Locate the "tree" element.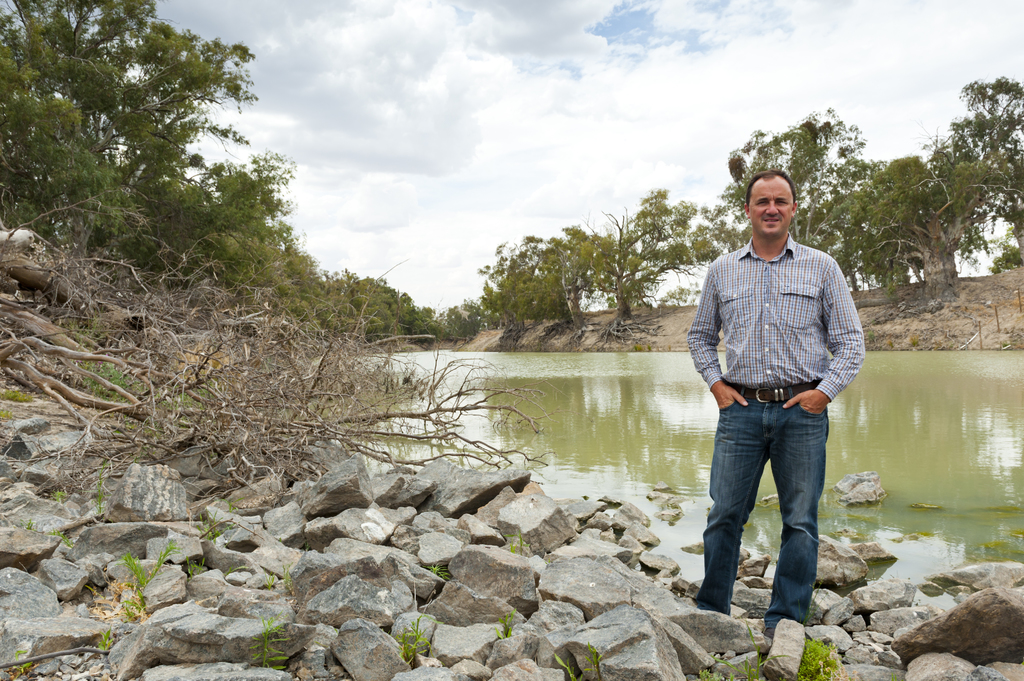
Element bbox: {"x1": 530, "y1": 225, "x2": 636, "y2": 316}.
